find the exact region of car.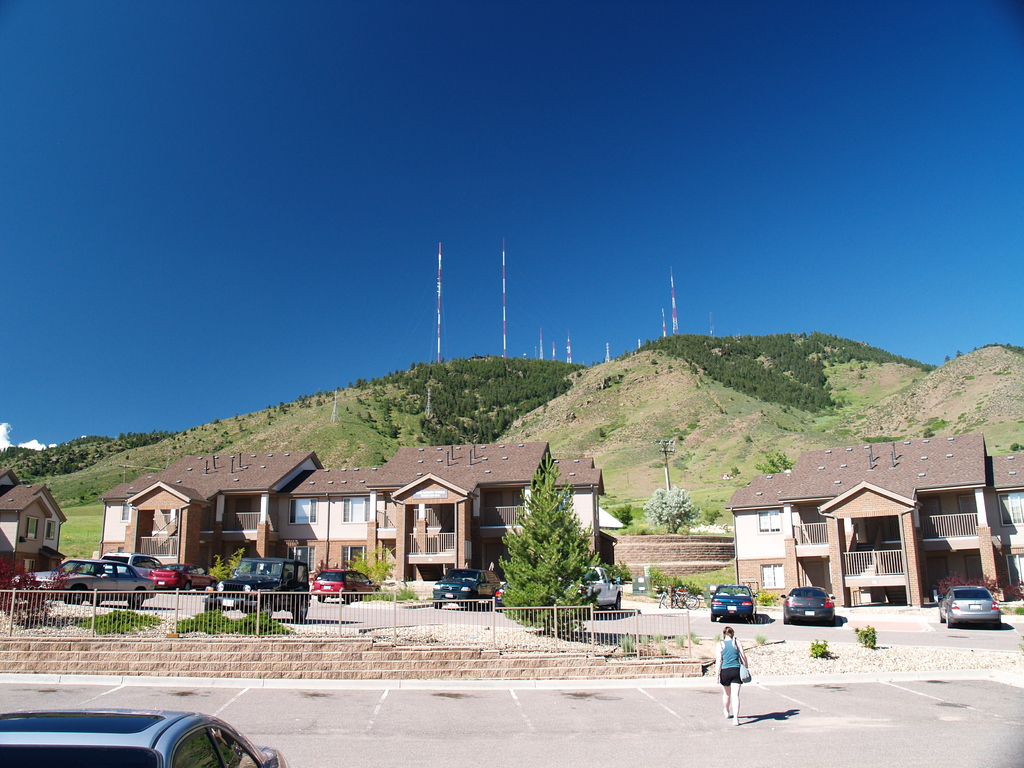
Exact region: 939, 586, 1003, 629.
